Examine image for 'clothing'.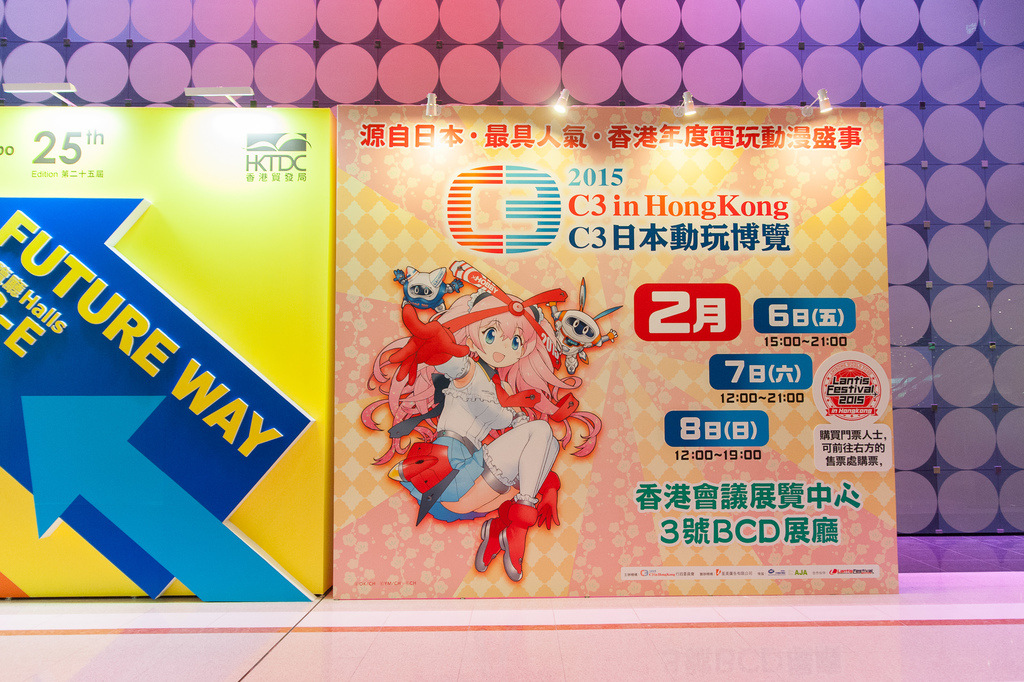
Examination result: {"left": 399, "top": 352, "right": 563, "bottom": 523}.
